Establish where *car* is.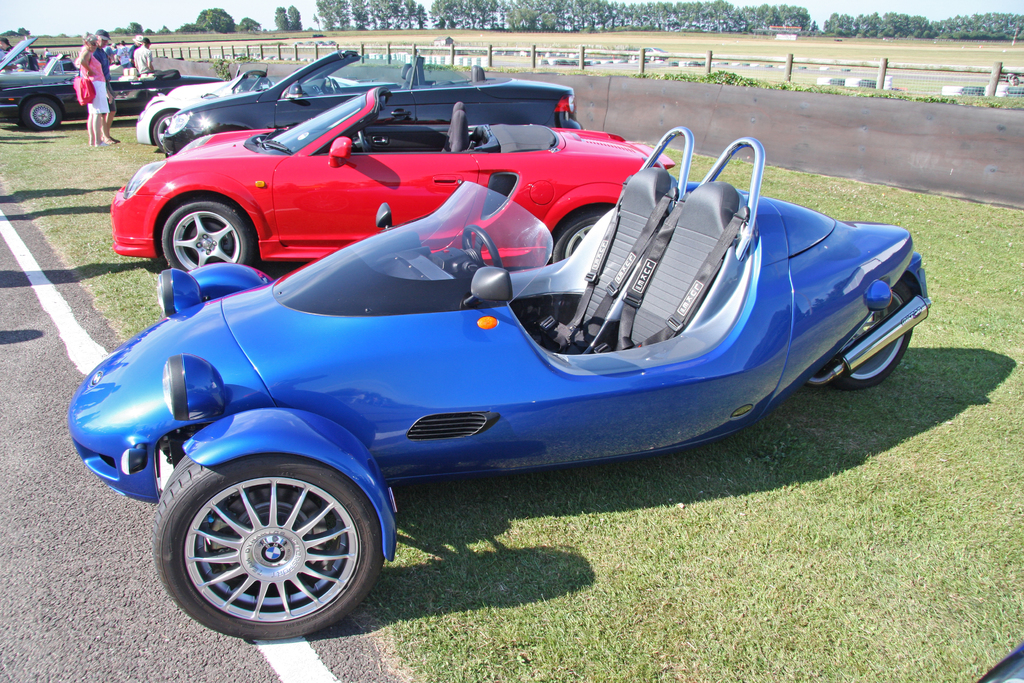
Established at rect(0, 39, 86, 142).
